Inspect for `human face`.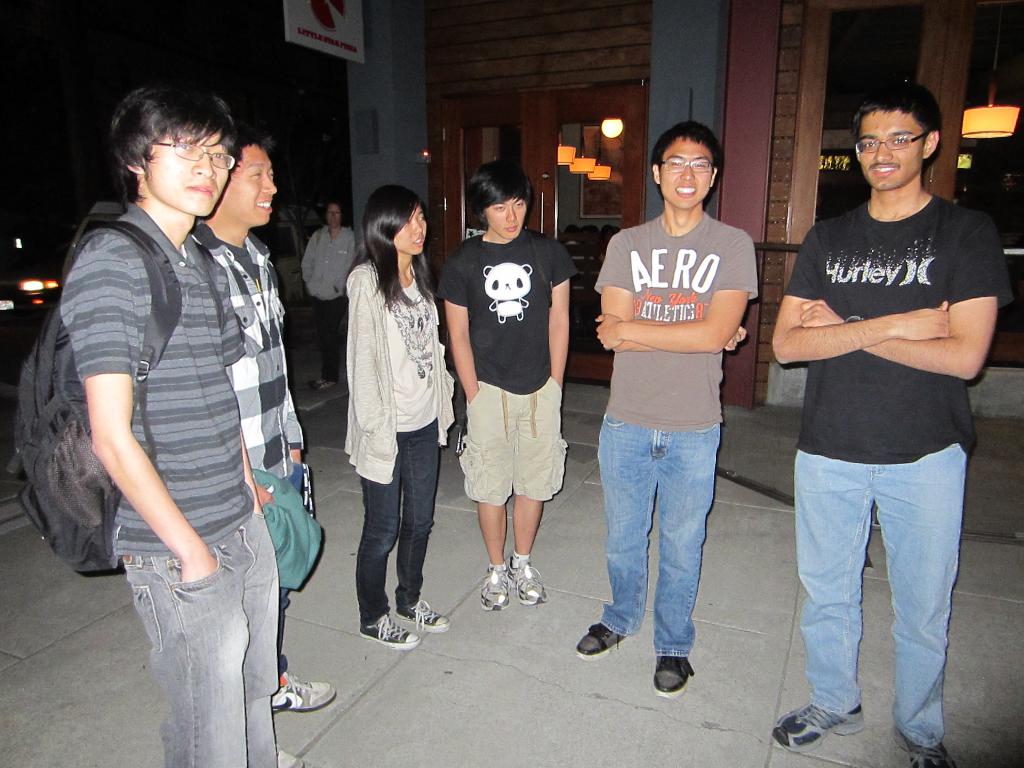
Inspection: l=857, t=106, r=920, b=188.
